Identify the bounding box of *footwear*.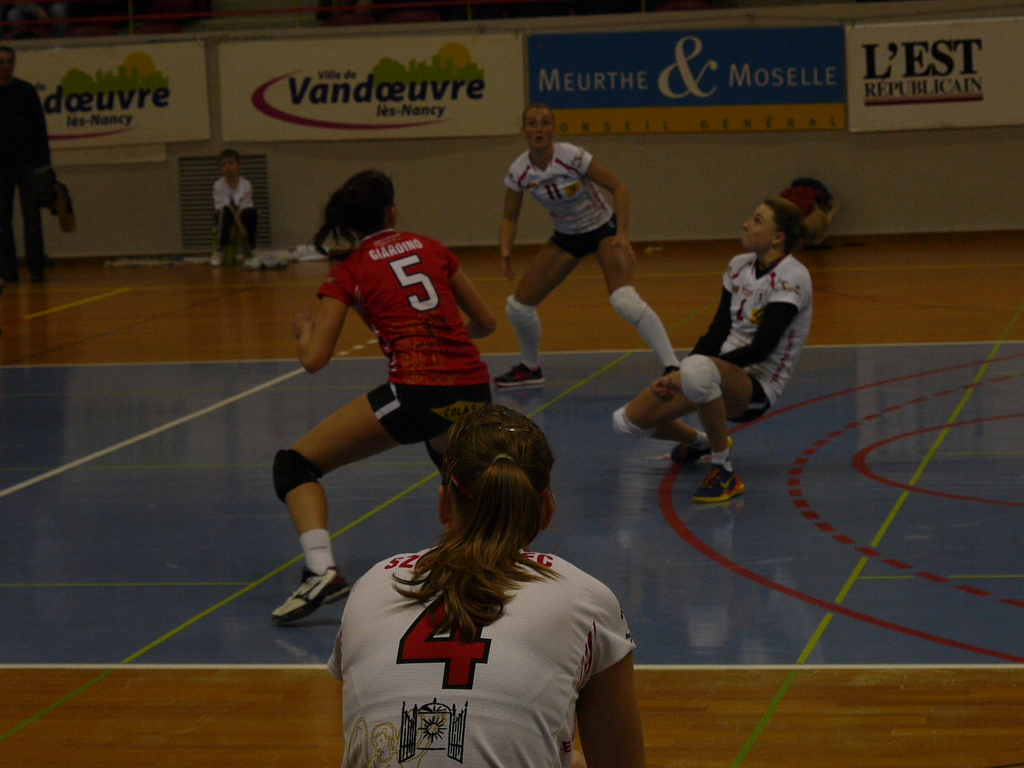
select_region(671, 440, 735, 468).
